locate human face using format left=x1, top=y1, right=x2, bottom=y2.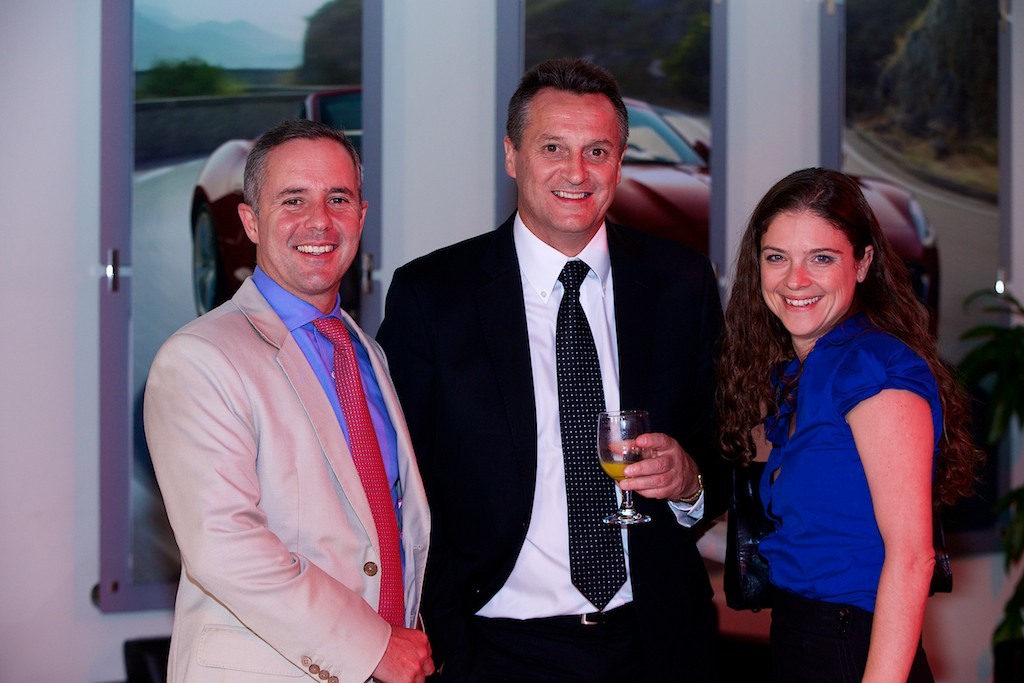
left=260, top=134, right=361, bottom=290.
